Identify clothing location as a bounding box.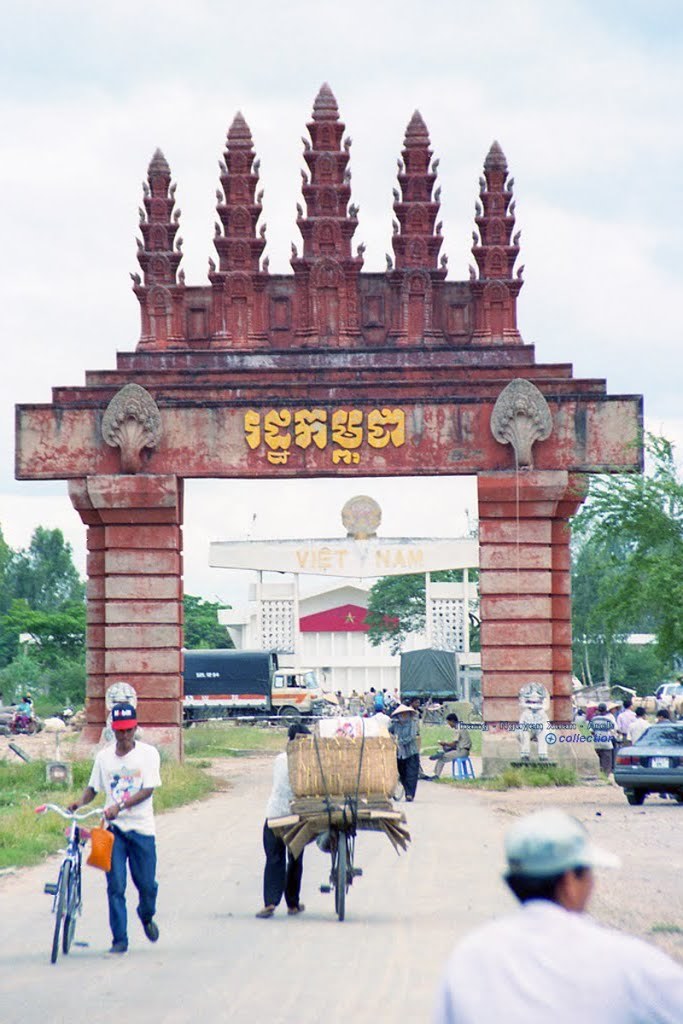
392, 721, 420, 797.
